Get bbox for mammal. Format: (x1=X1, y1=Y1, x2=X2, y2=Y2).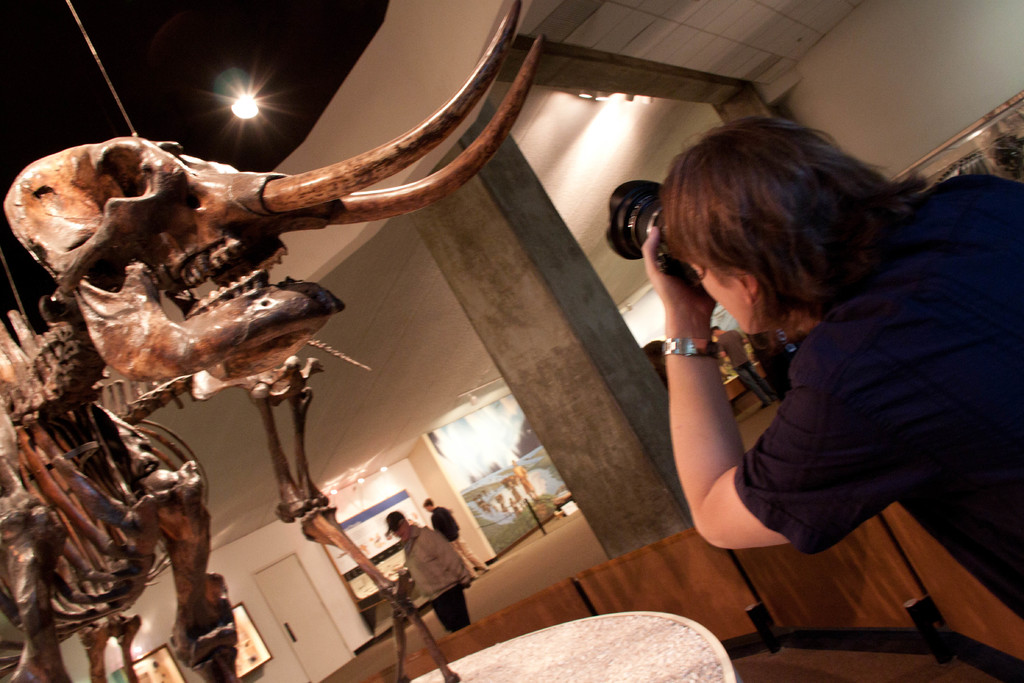
(x1=379, y1=503, x2=473, y2=639).
